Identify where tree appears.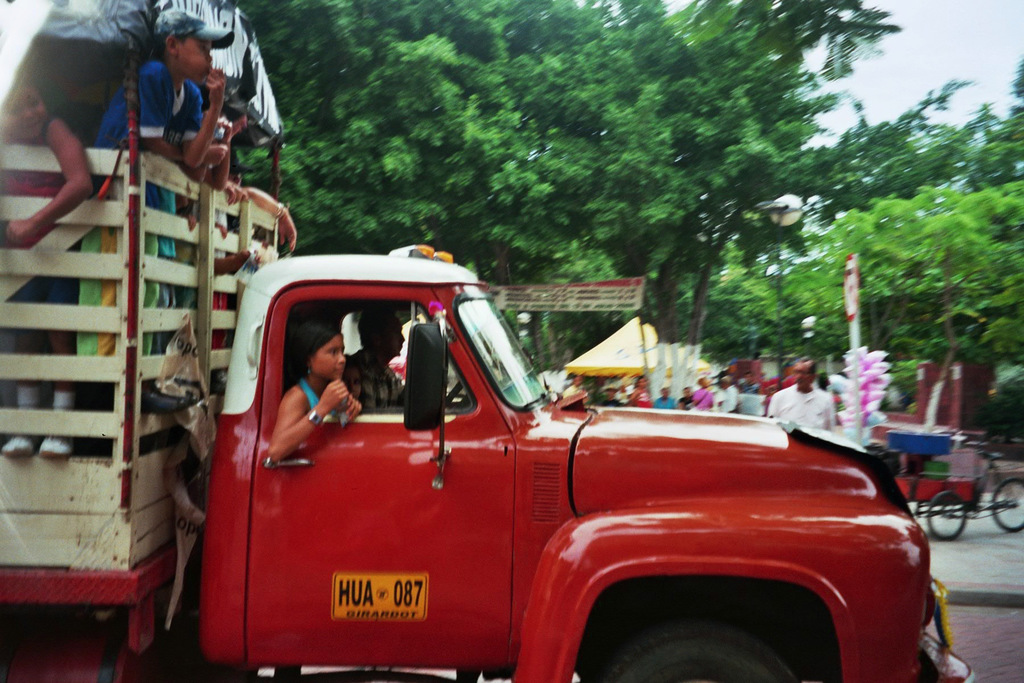
Appears at <bbox>806, 54, 1023, 198</bbox>.
